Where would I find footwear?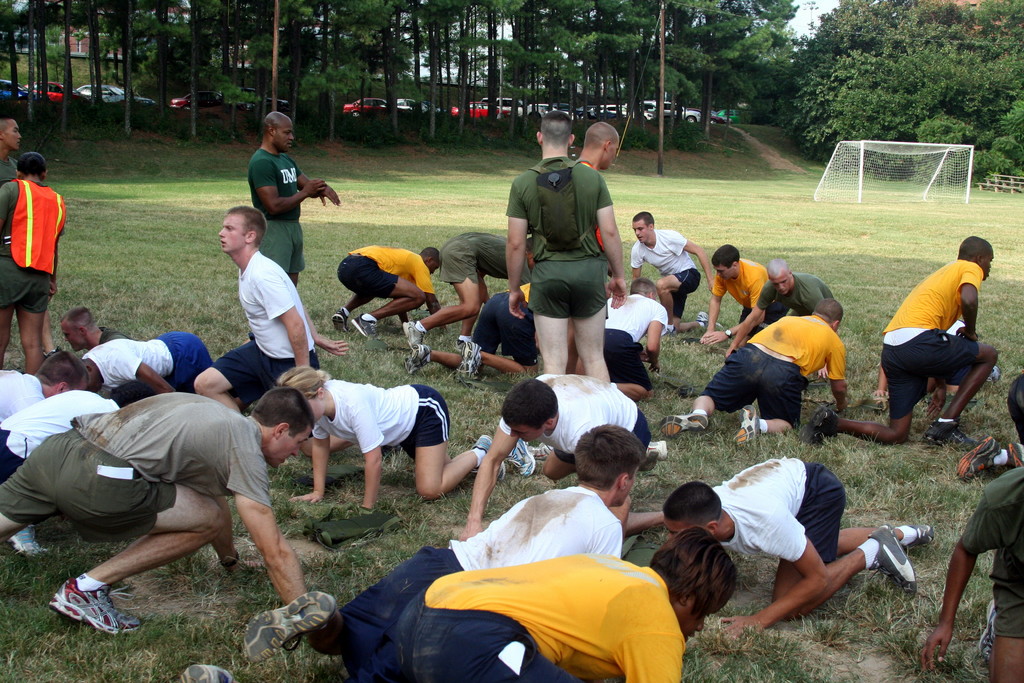
At (x1=660, y1=411, x2=712, y2=440).
